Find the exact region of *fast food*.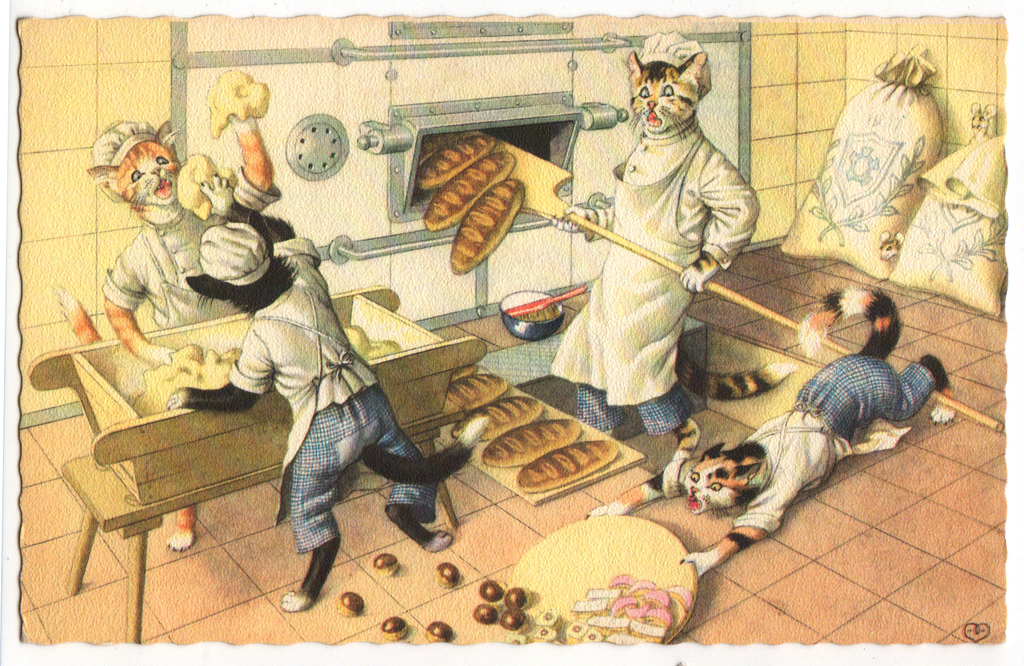
Exact region: [445,370,511,432].
